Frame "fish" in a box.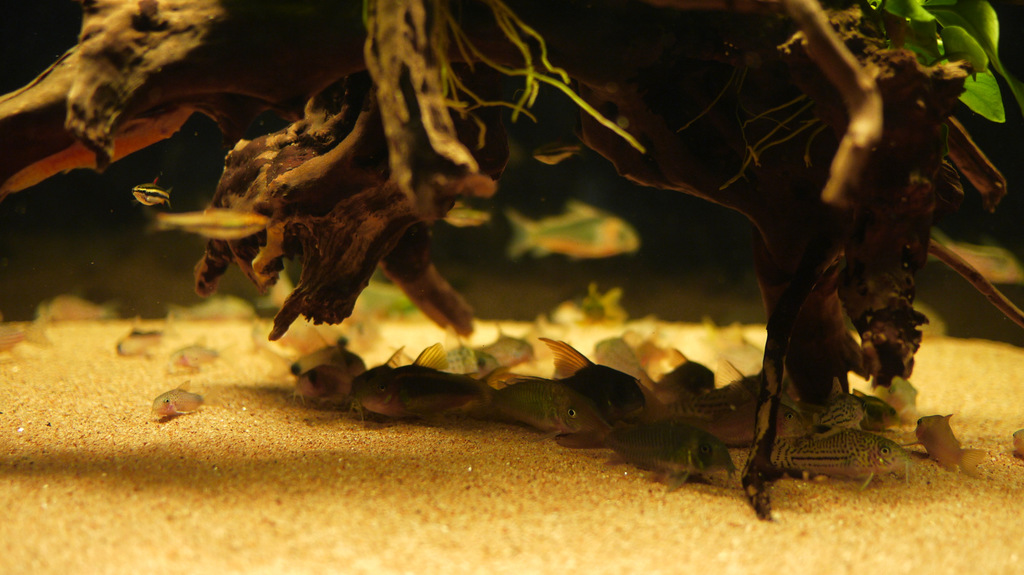
l=0, t=301, r=48, b=352.
